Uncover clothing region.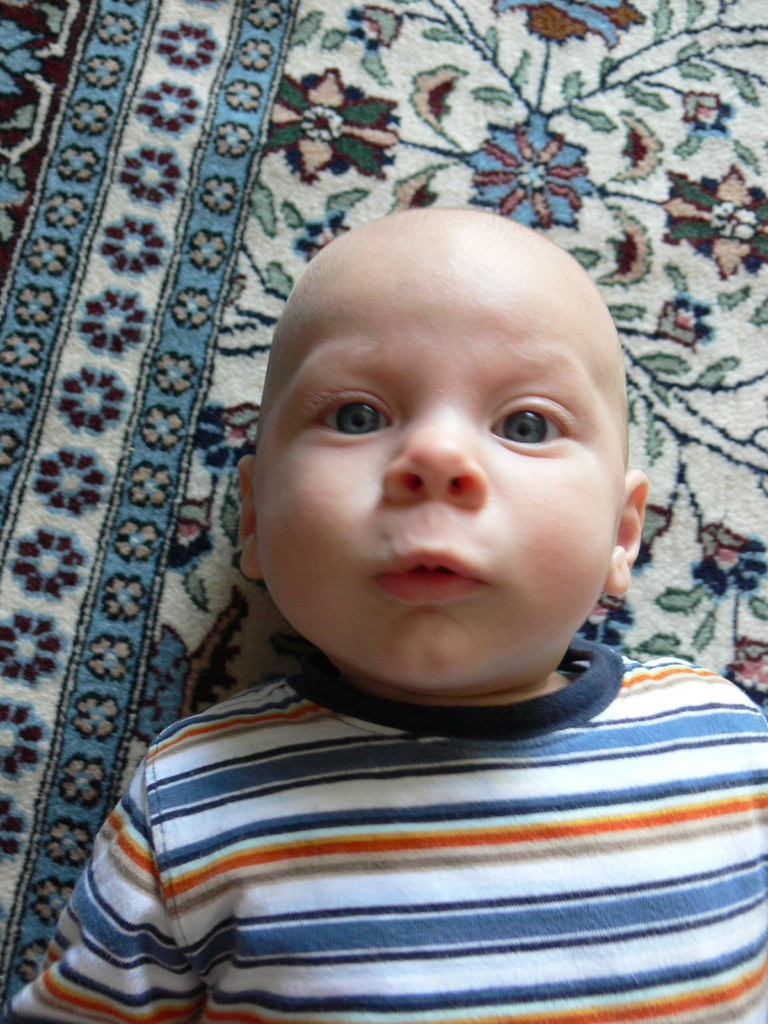
Uncovered: crop(1, 636, 767, 1023).
